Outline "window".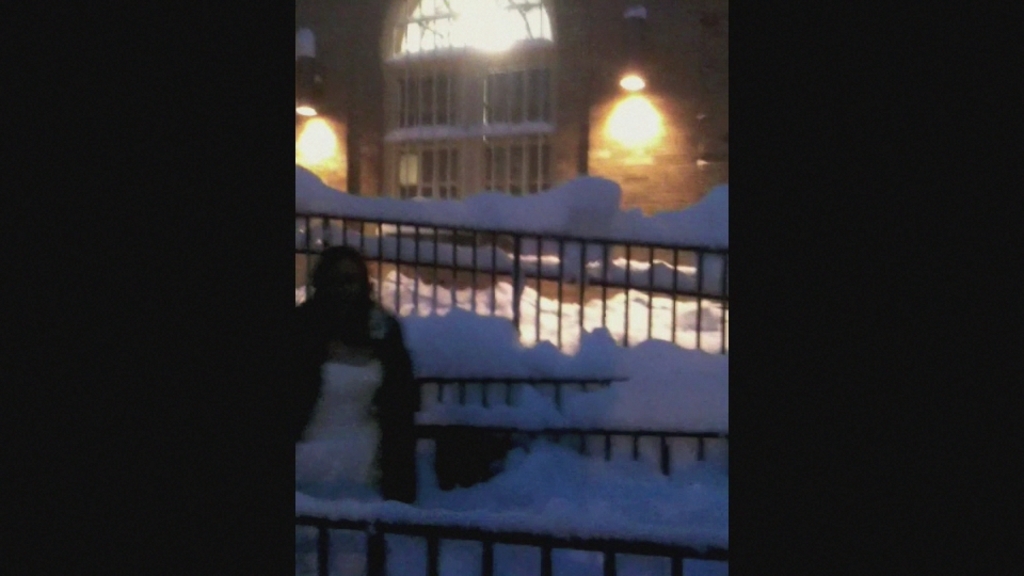
Outline: rect(400, 146, 462, 199).
